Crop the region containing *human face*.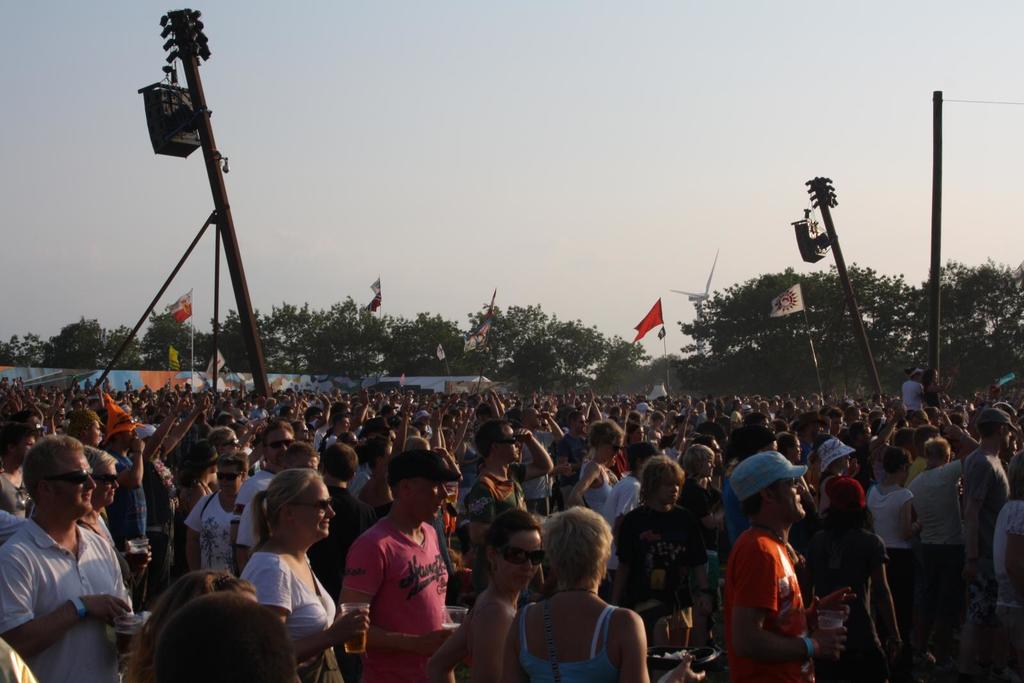
Crop region: {"left": 700, "top": 457, "right": 714, "bottom": 474}.
